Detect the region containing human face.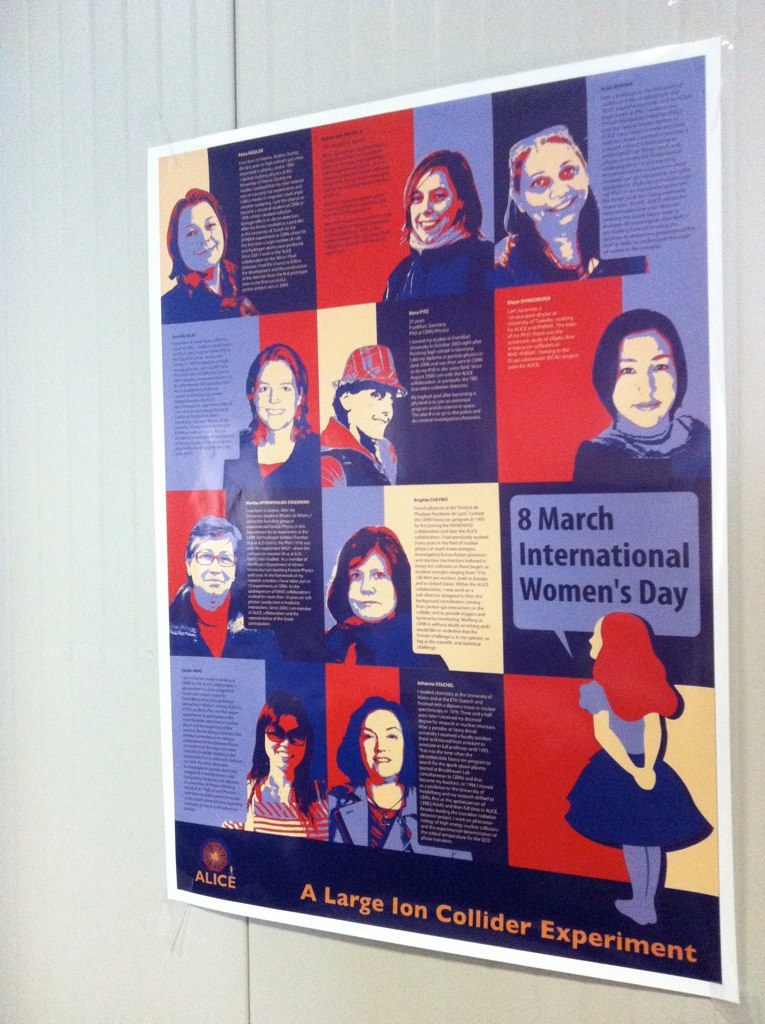
<region>613, 331, 680, 427</region>.
